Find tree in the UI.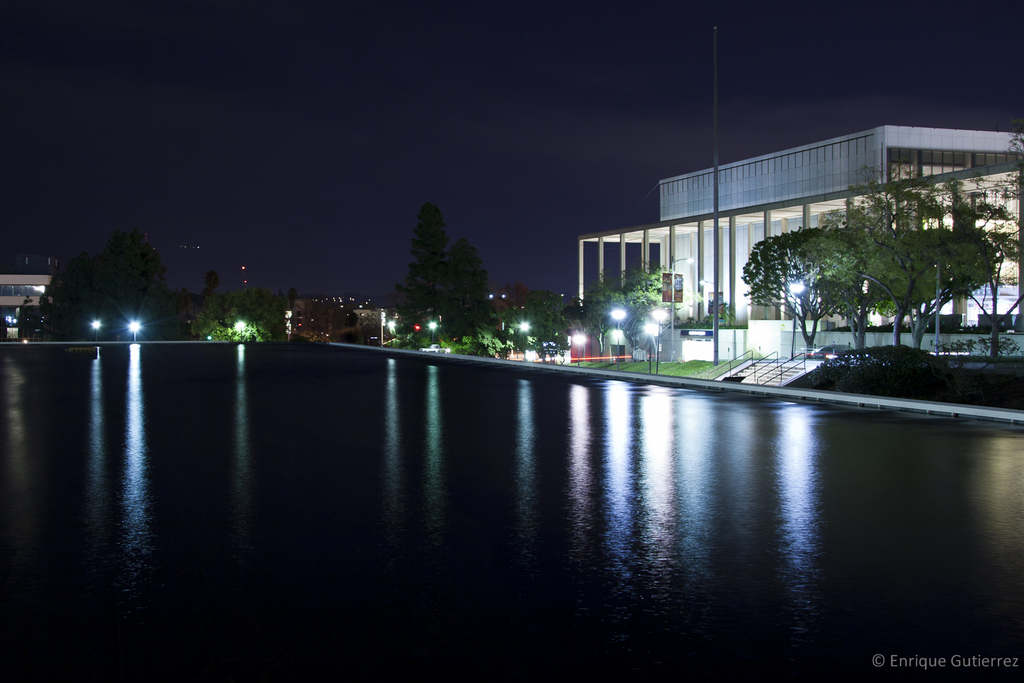
UI element at detection(925, 223, 999, 362).
